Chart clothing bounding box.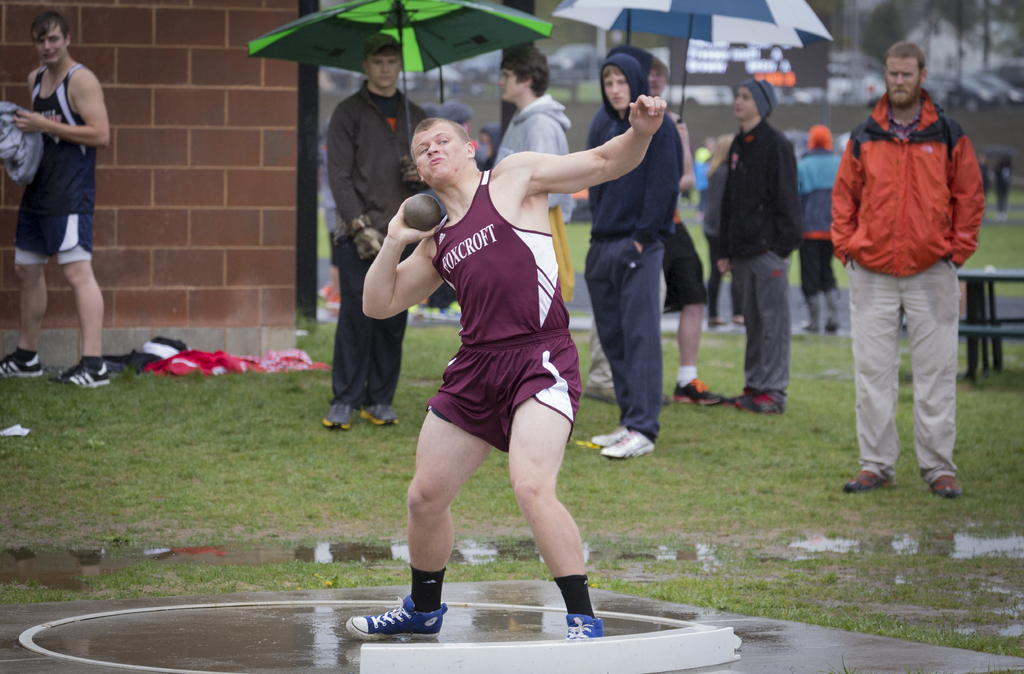
Charted: BBox(829, 95, 989, 477).
